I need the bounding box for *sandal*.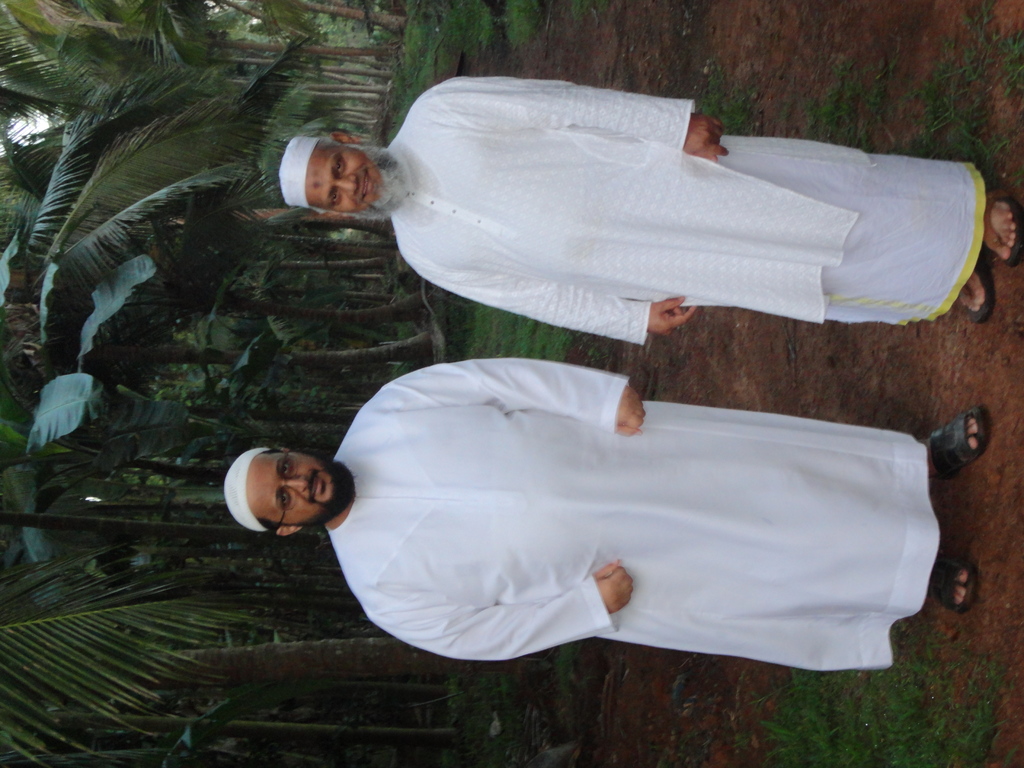
Here it is: select_region(980, 188, 1023, 268).
